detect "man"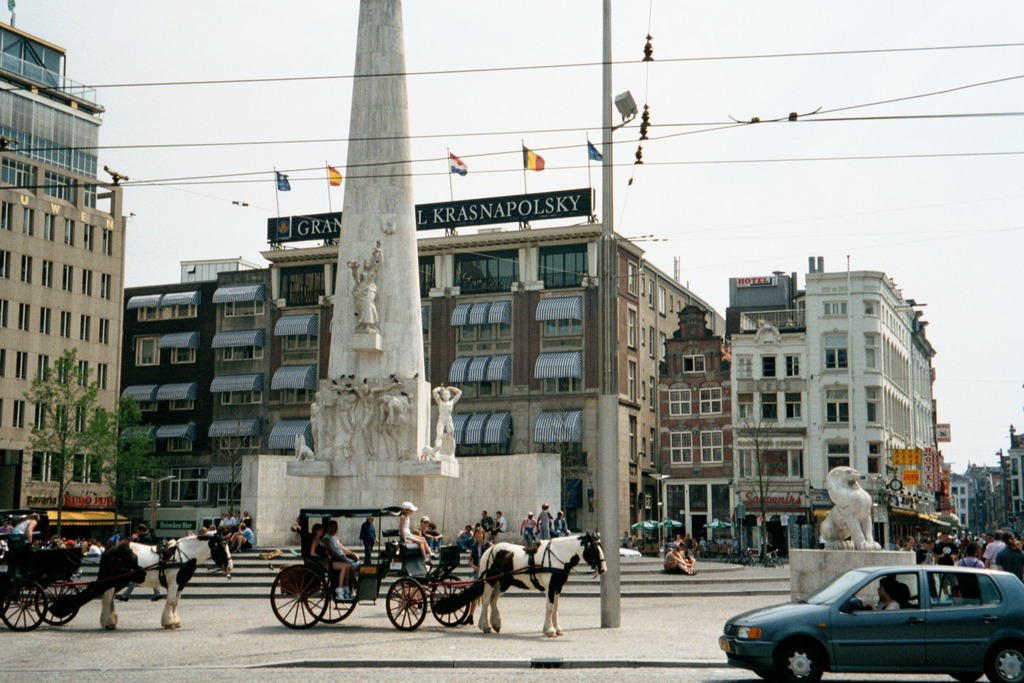
bbox(358, 514, 380, 571)
